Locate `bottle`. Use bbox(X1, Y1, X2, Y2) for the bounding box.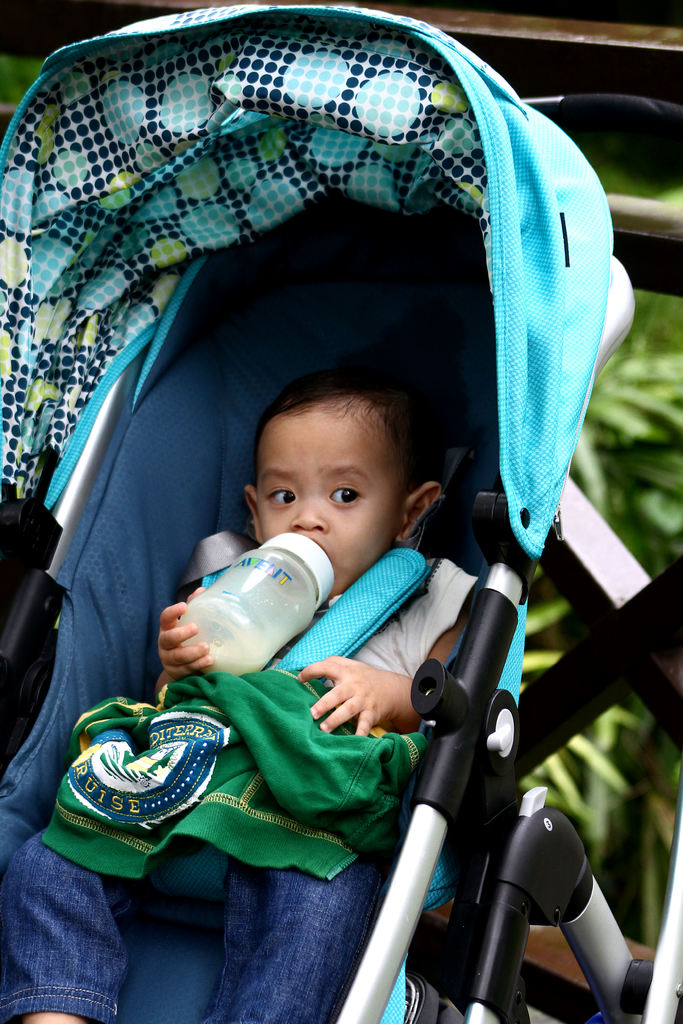
bbox(151, 538, 355, 692).
